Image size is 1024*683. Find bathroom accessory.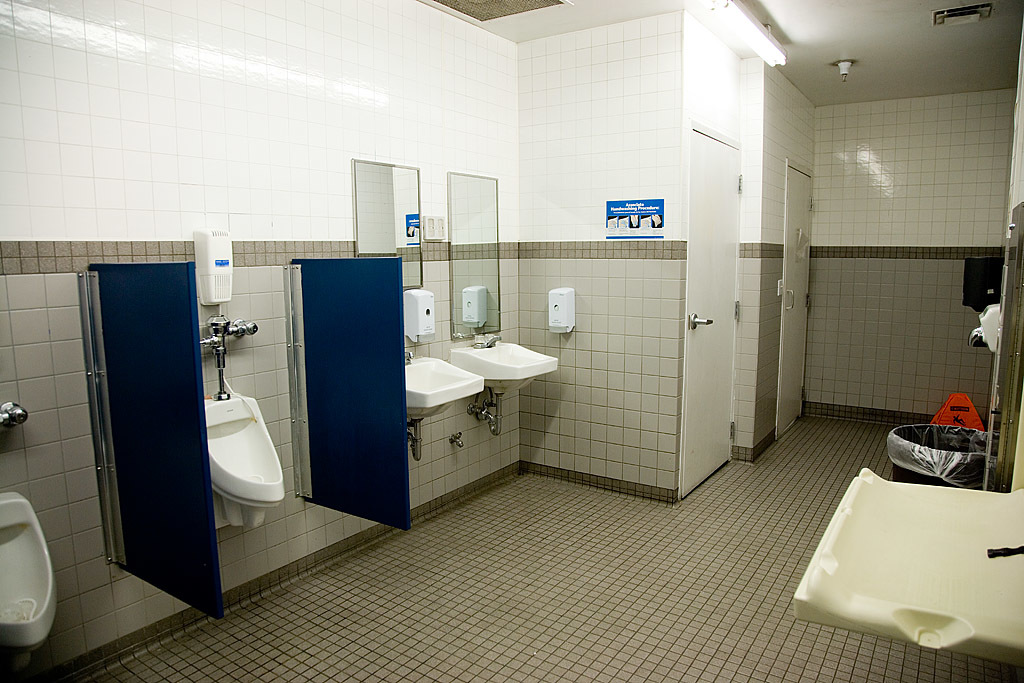
{"left": 402, "top": 348, "right": 413, "bottom": 366}.
